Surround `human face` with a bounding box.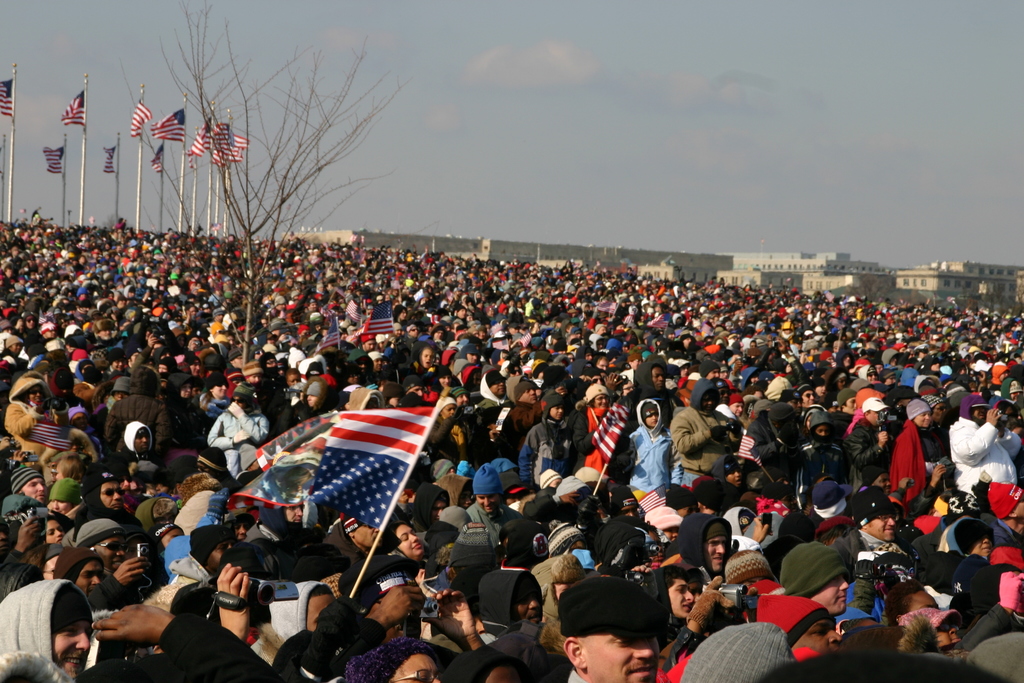
box=[728, 400, 746, 420].
